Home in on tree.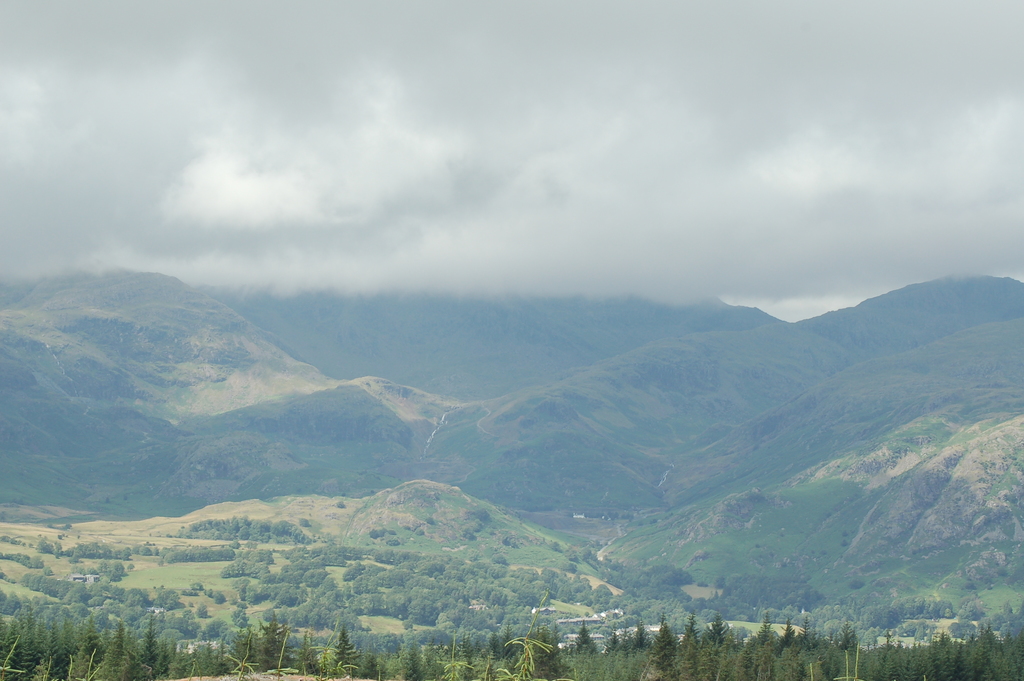
Homed in at l=195, t=601, r=209, b=617.
